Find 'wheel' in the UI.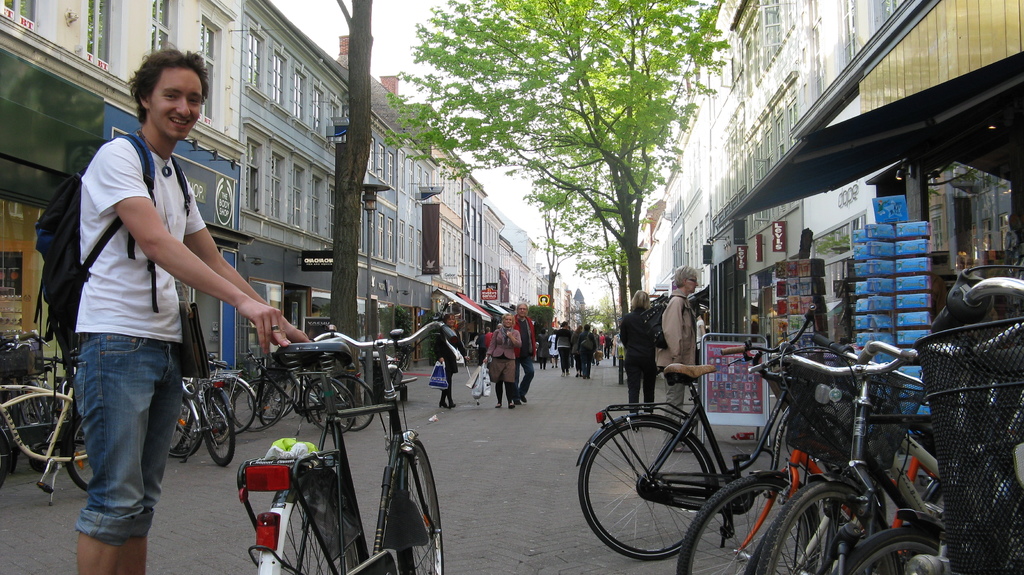
UI element at left=851, top=519, right=962, bottom=572.
